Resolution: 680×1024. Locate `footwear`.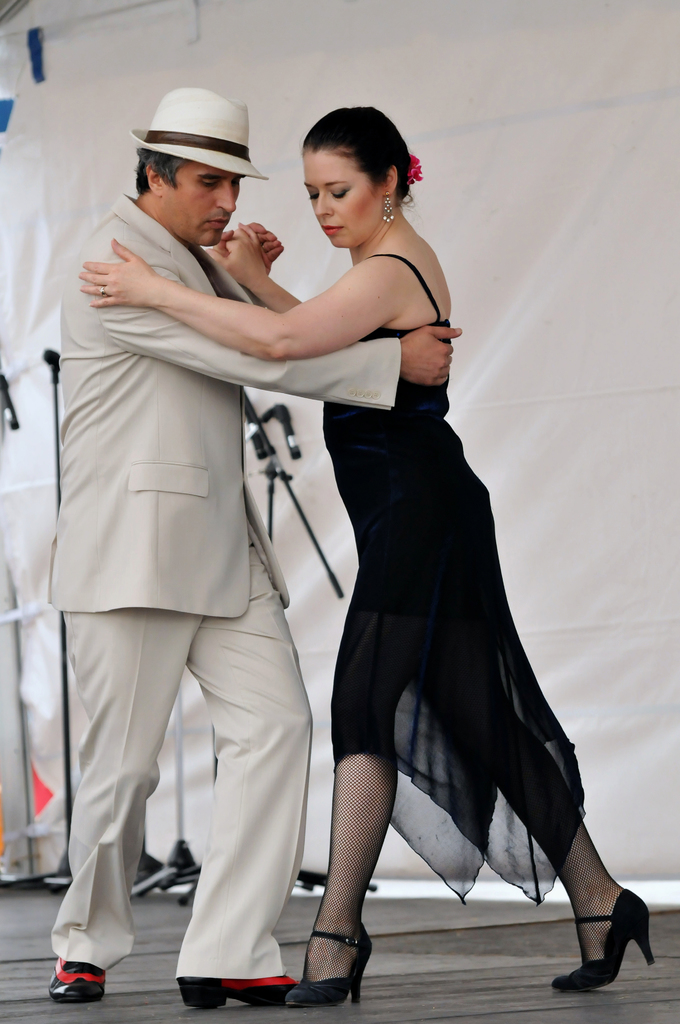
box(547, 869, 662, 995).
